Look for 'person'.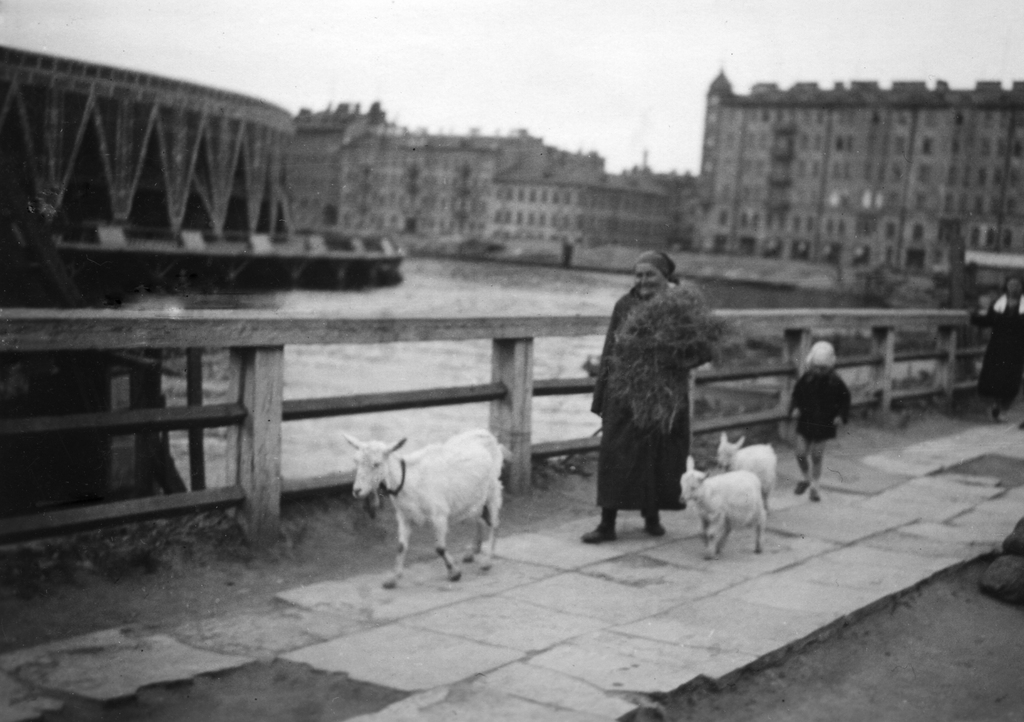
Found: (left=968, top=268, right=1023, bottom=415).
